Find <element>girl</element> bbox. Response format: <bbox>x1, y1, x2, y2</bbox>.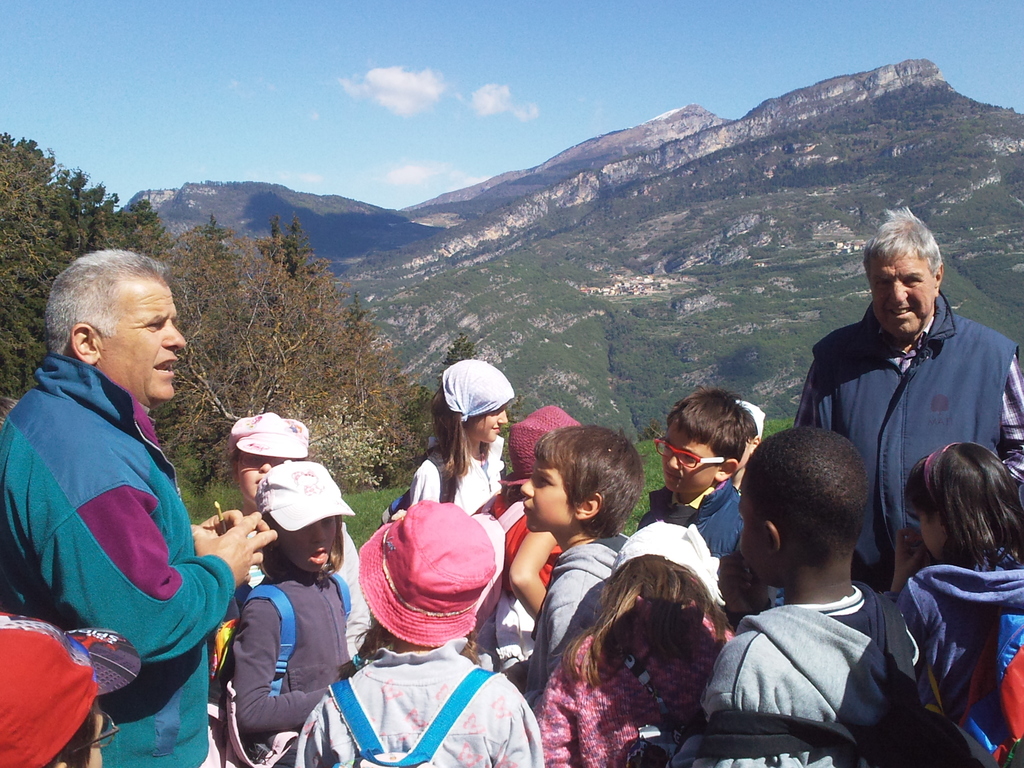
<bbox>225, 461, 351, 767</bbox>.
